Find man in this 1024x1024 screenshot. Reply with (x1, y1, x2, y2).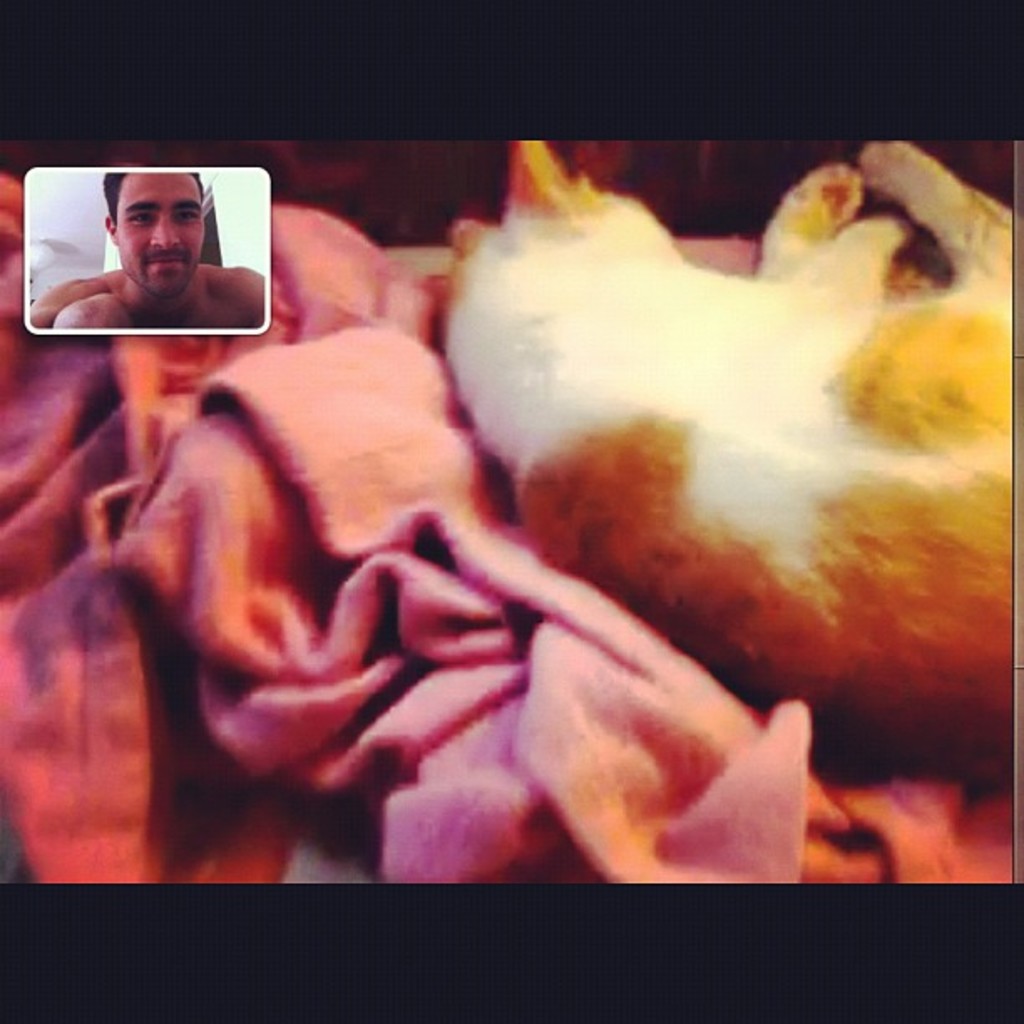
(15, 162, 281, 361).
